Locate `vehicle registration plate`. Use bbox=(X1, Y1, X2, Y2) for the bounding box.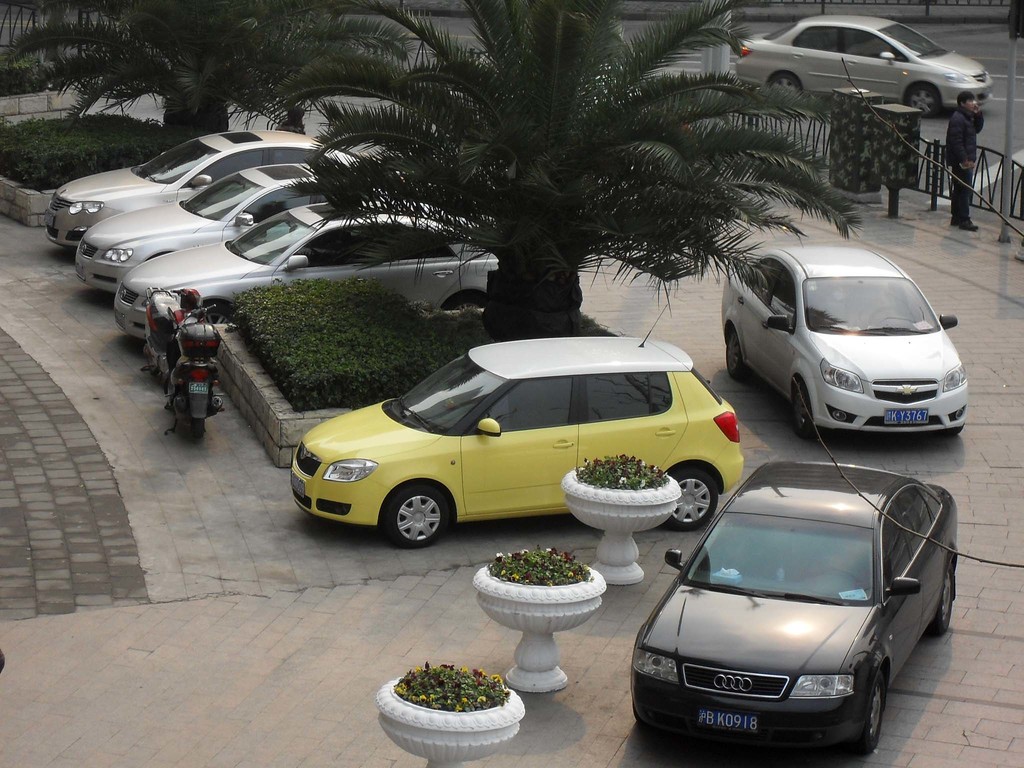
bbox=(883, 409, 929, 421).
